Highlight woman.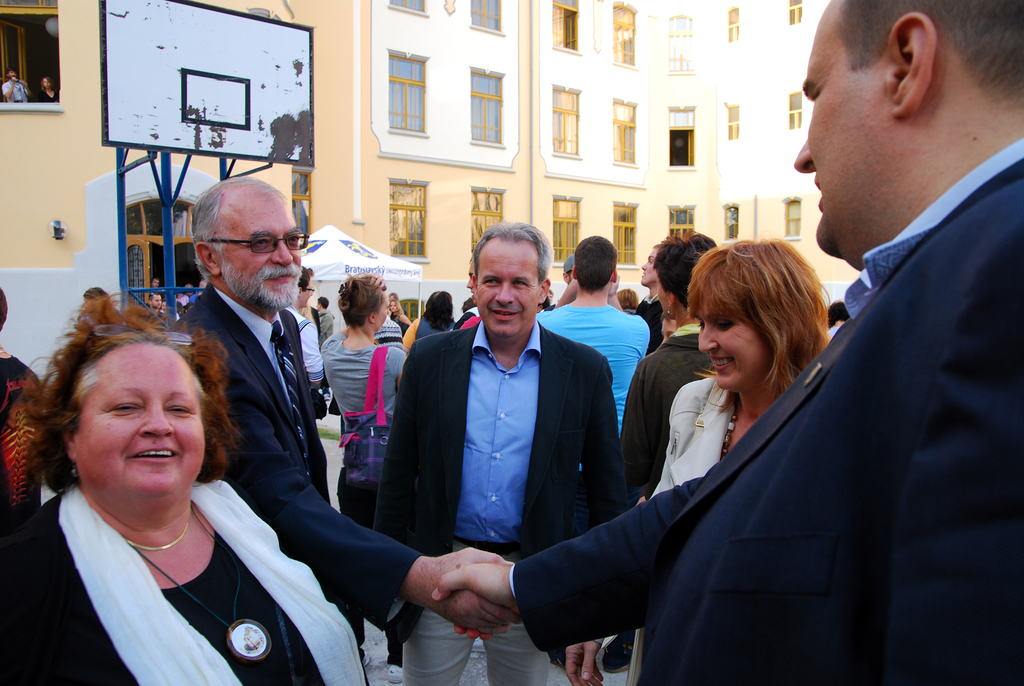
Highlighted region: {"x1": 404, "y1": 291, "x2": 455, "y2": 345}.
